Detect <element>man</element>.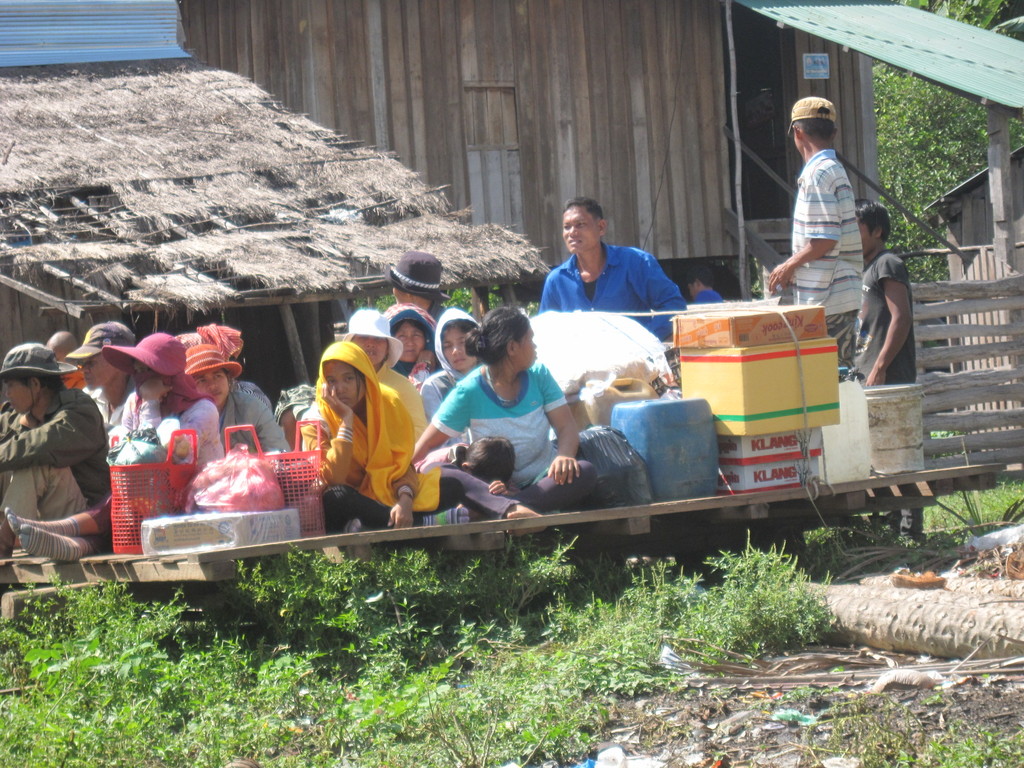
Detected at region(529, 208, 701, 326).
